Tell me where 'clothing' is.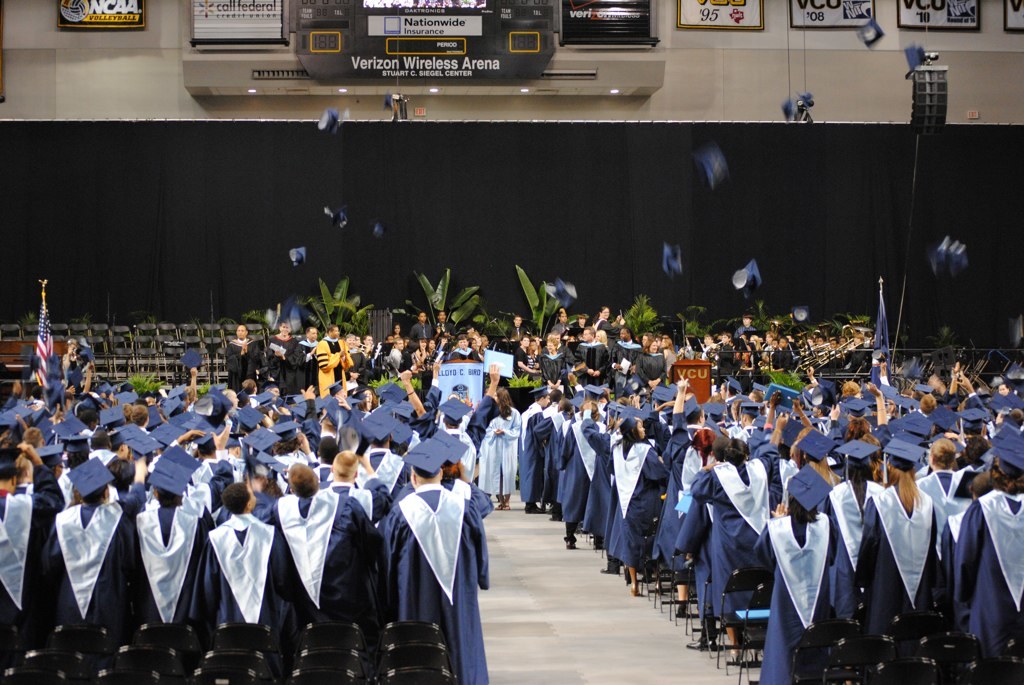
'clothing' is at <region>409, 321, 431, 350</region>.
